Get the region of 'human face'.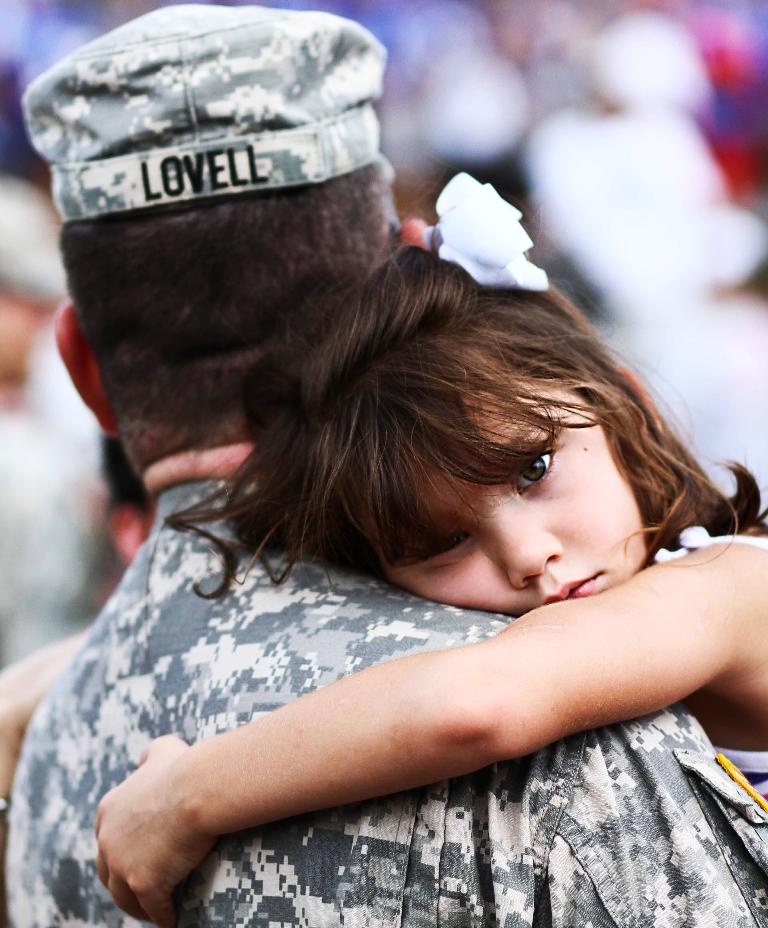
detection(382, 394, 647, 612).
